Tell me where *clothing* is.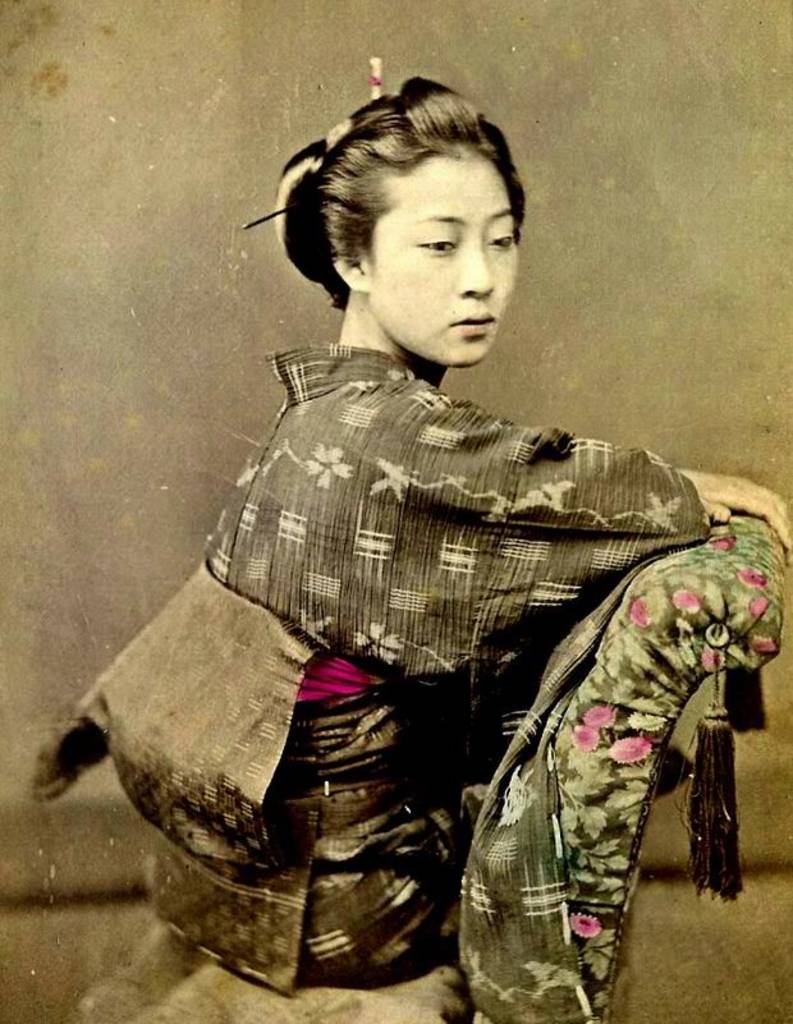
*clothing* is at {"x1": 38, "y1": 346, "x2": 711, "y2": 1021}.
